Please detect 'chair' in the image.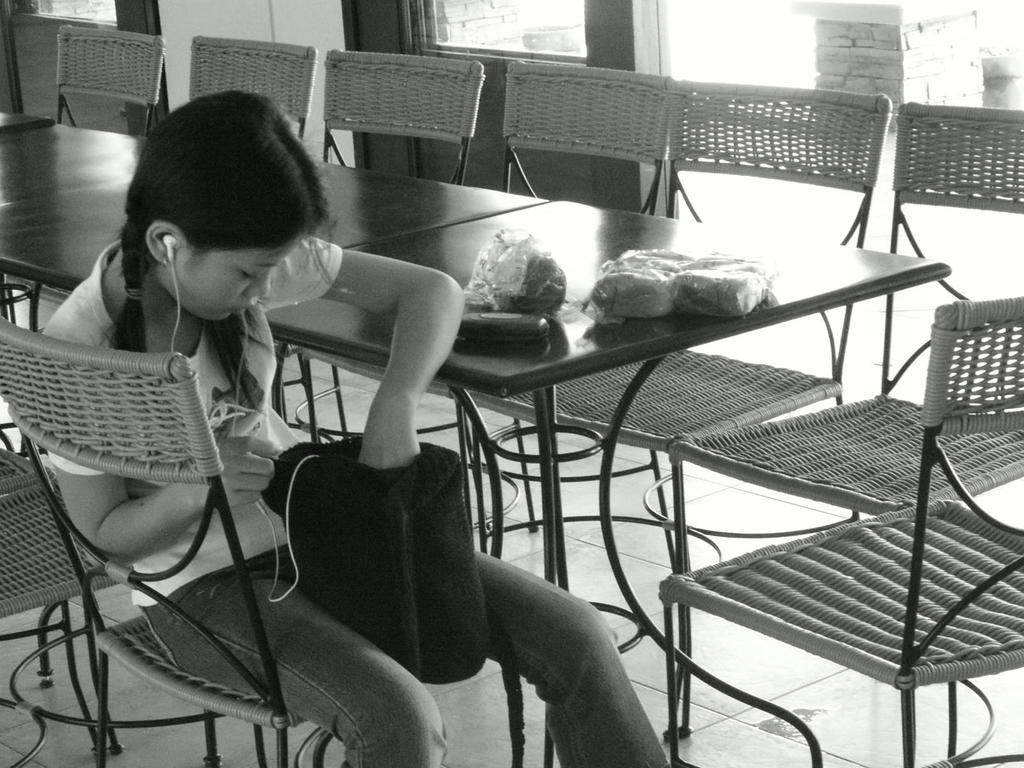
[300,61,684,600].
